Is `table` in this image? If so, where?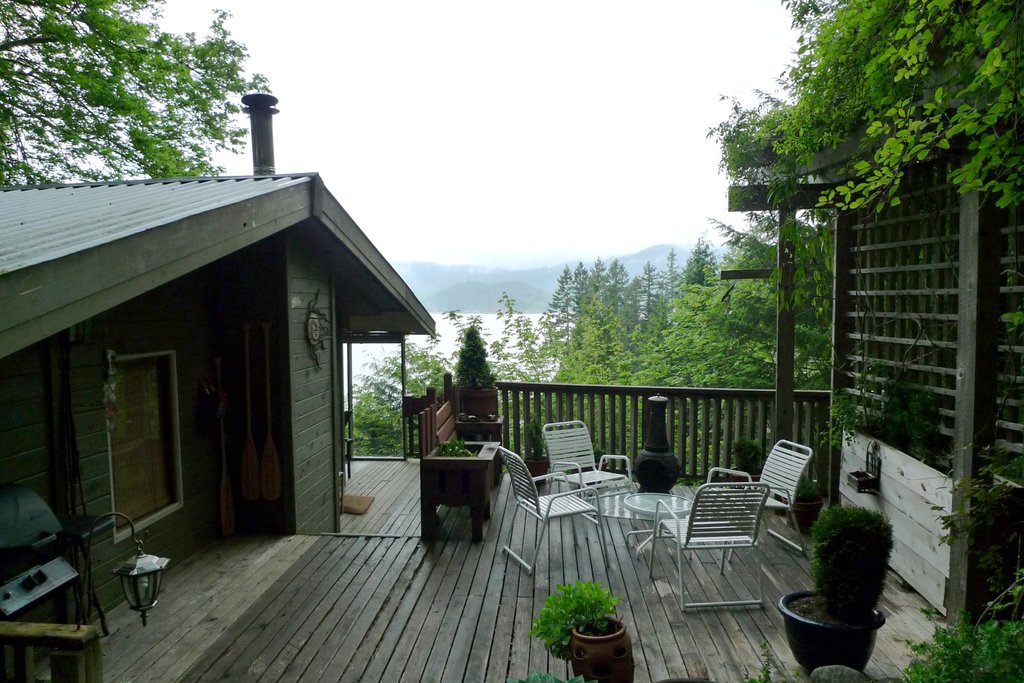
Yes, at crop(584, 487, 693, 566).
